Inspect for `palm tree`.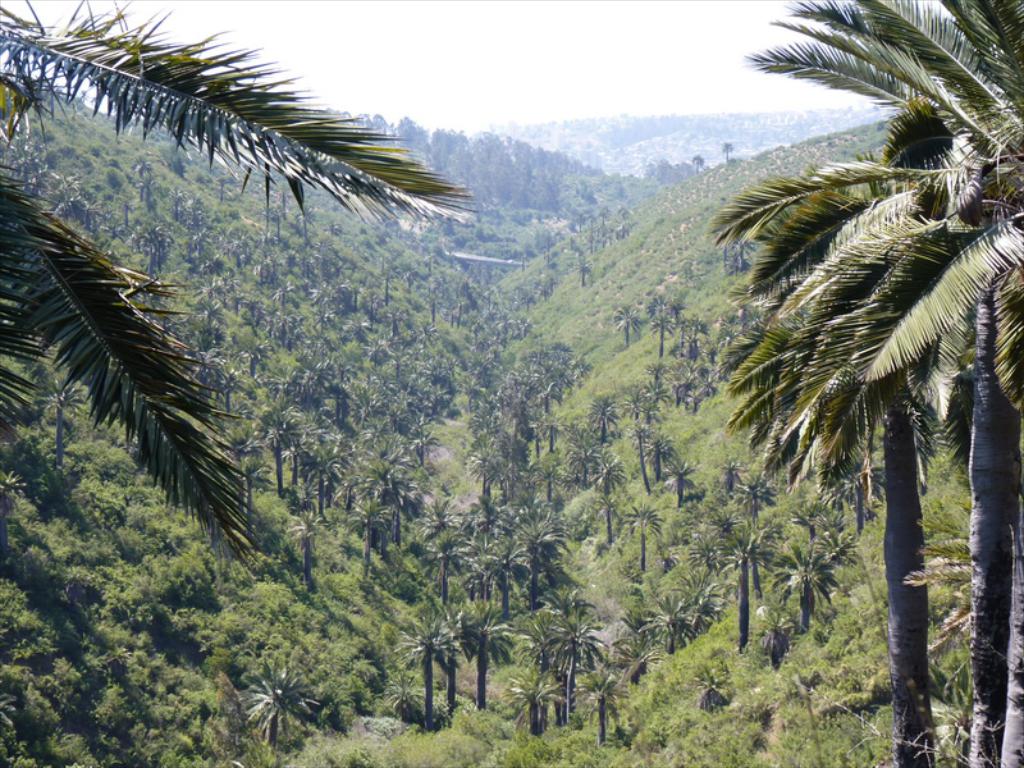
Inspection: [746, 595, 787, 666].
